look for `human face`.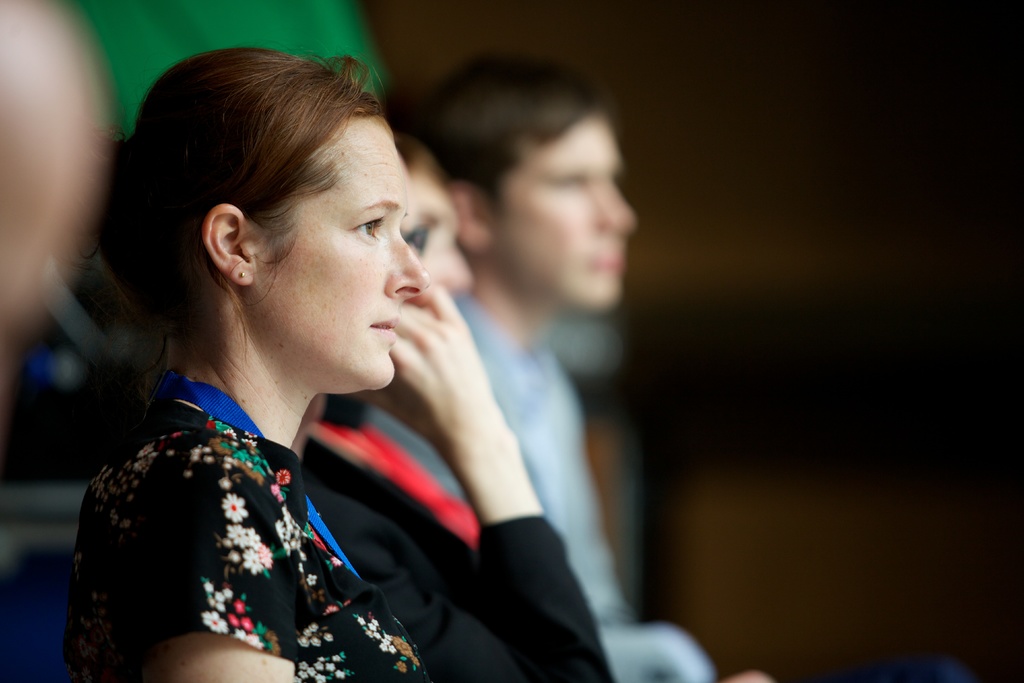
Found: [left=244, top=119, right=429, bottom=393].
